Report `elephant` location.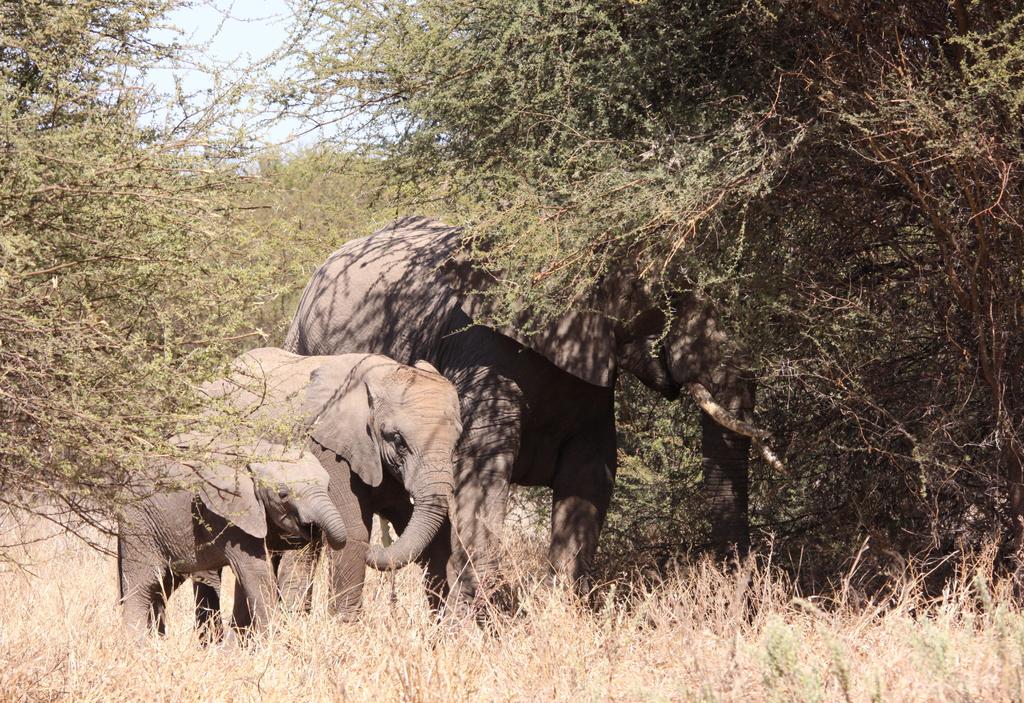
Report: (116,443,348,647).
